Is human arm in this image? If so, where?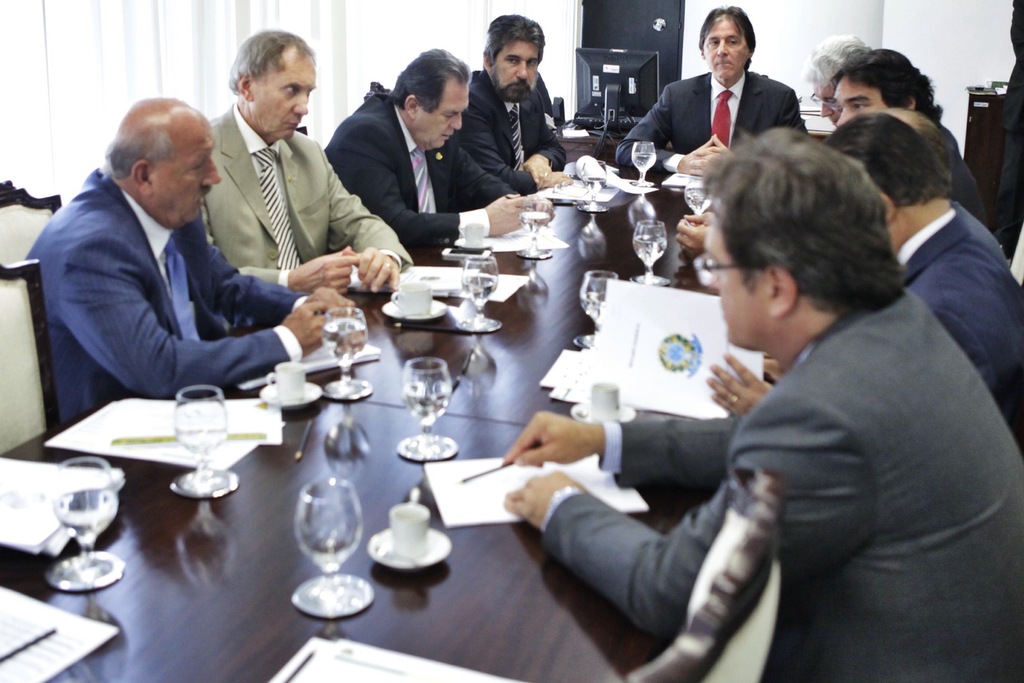
Yes, at region(456, 139, 557, 228).
